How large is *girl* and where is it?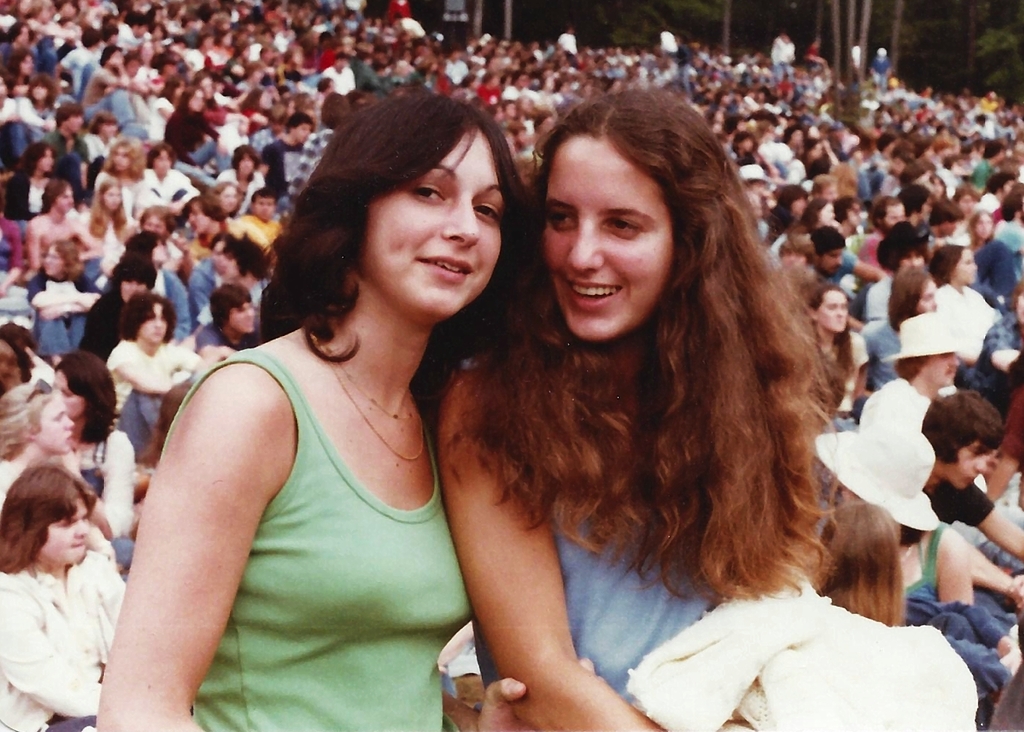
Bounding box: 808:132:831:176.
